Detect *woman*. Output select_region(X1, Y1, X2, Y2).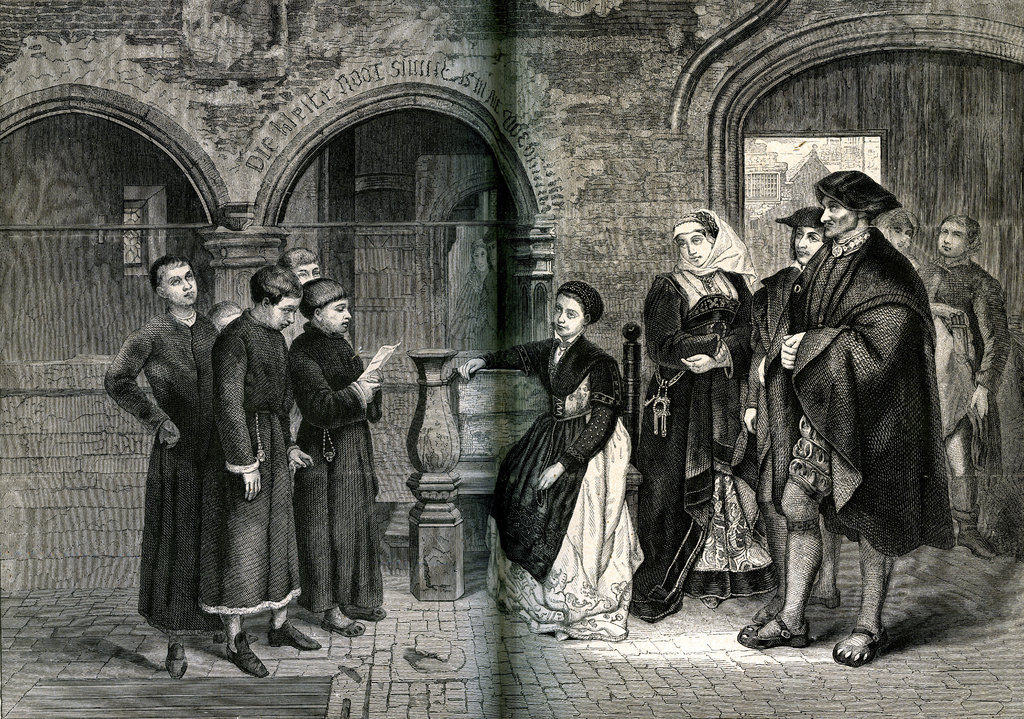
select_region(454, 284, 646, 642).
